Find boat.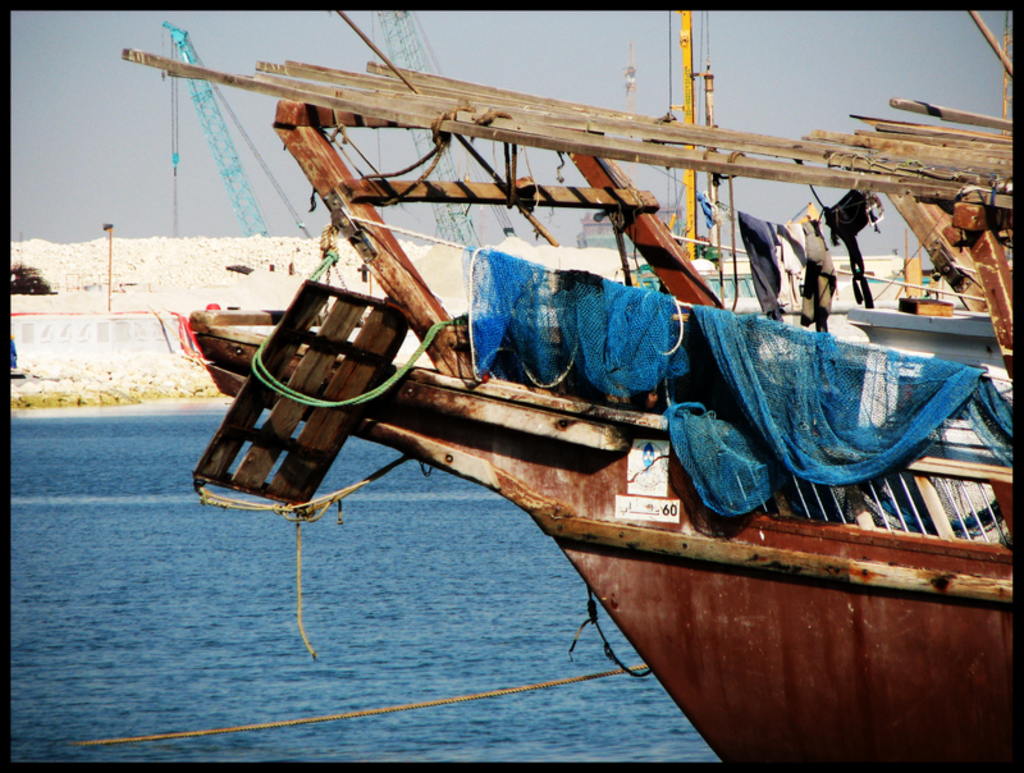
<bbox>118, 10, 1016, 767</bbox>.
